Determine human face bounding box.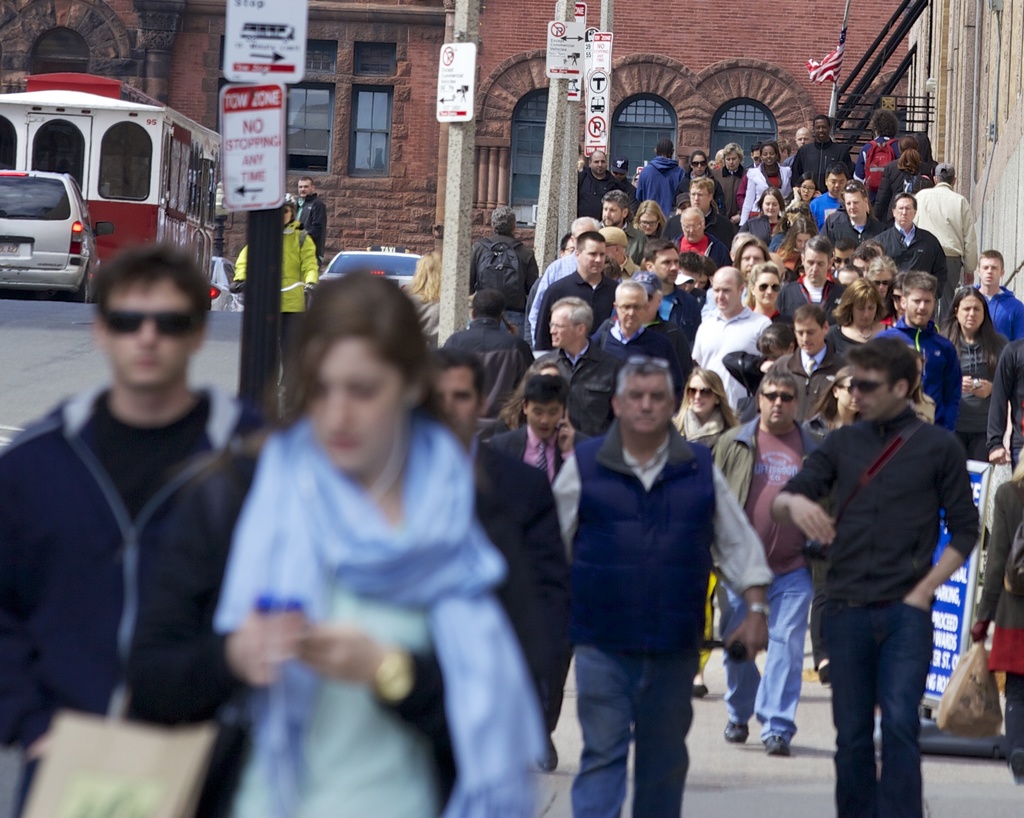
Determined: (603,204,622,225).
